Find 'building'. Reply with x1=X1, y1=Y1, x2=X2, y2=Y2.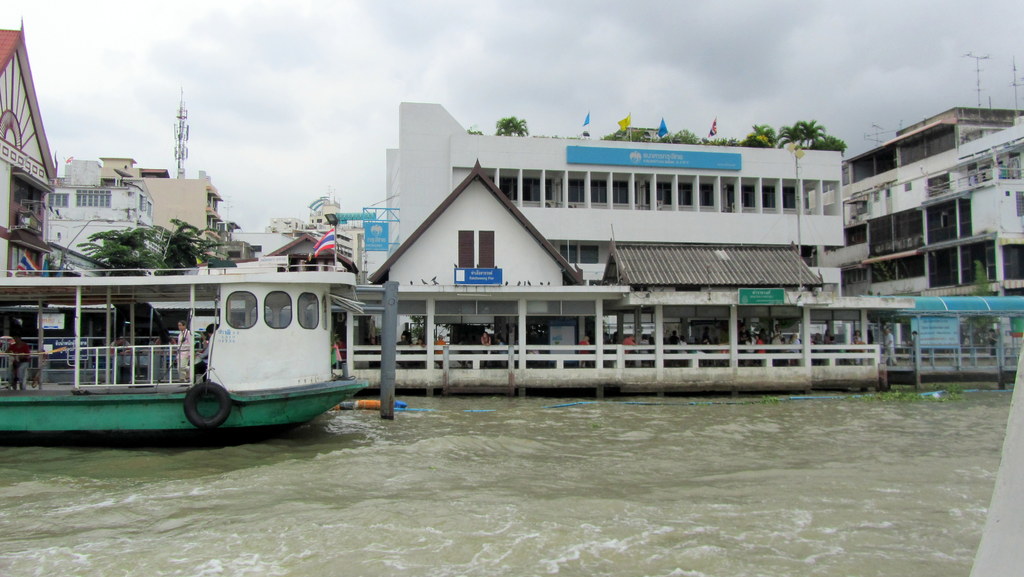
x1=399, y1=106, x2=845, y2=282.
